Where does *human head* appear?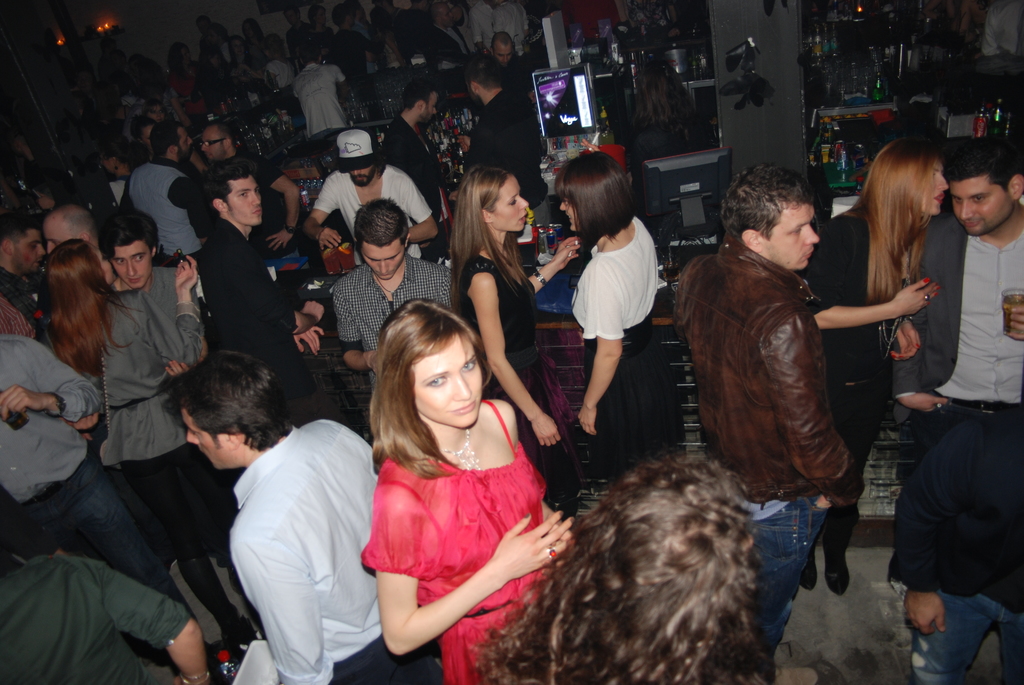
Appears at bbox=(143, 100, 164, 120).
